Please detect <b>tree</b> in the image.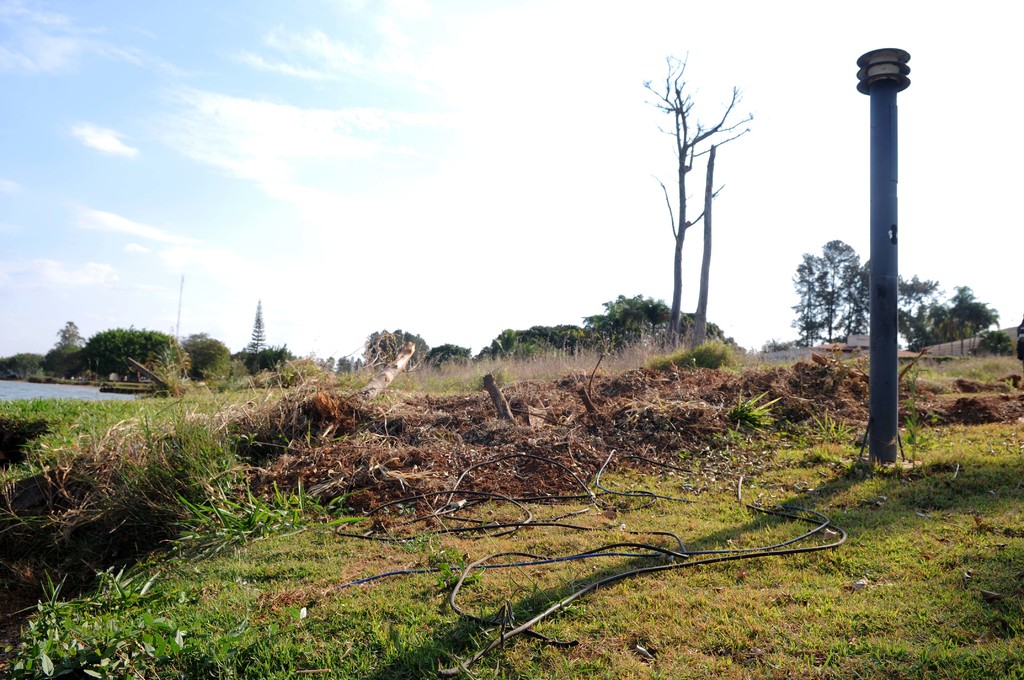
bbox(426, 339, 479, 364).
